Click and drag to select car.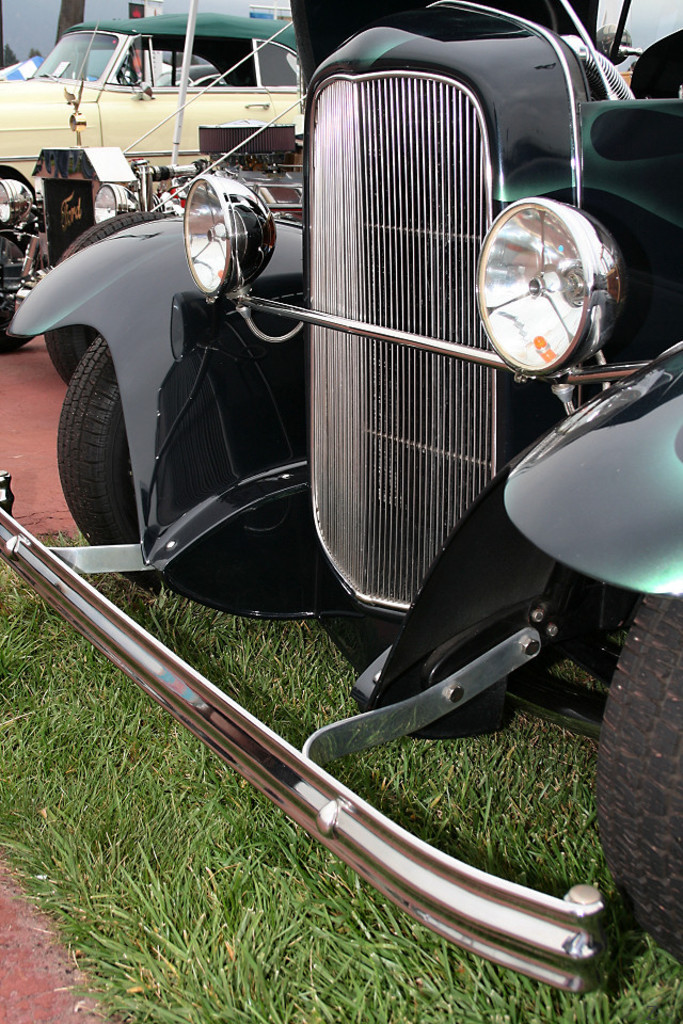
Selection: left=0, top=10, right=305, bottom=198.
